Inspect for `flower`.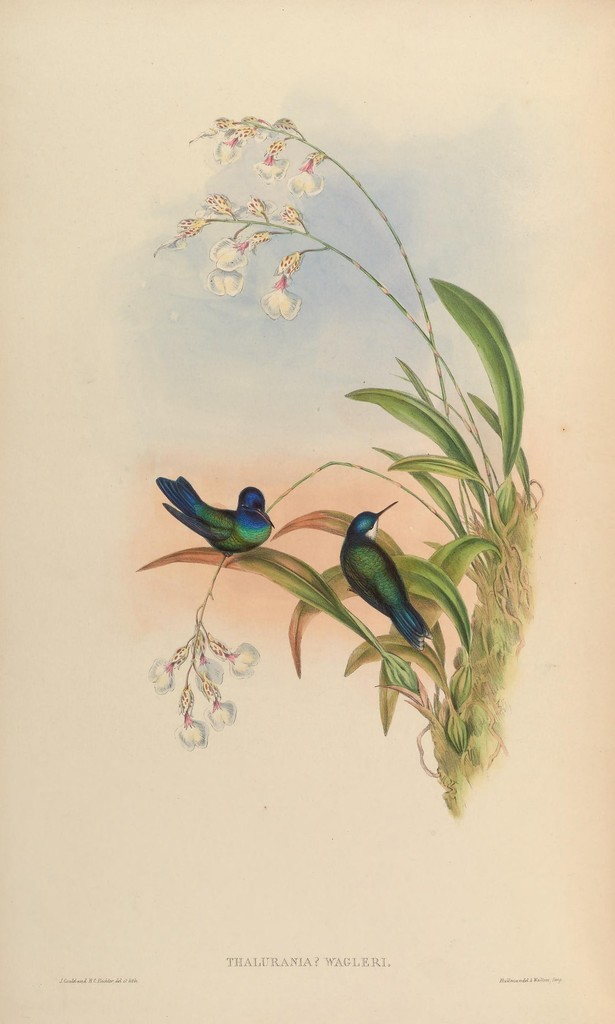
Inspection: [x1=156, y1=221, x2=200, y2=254].
